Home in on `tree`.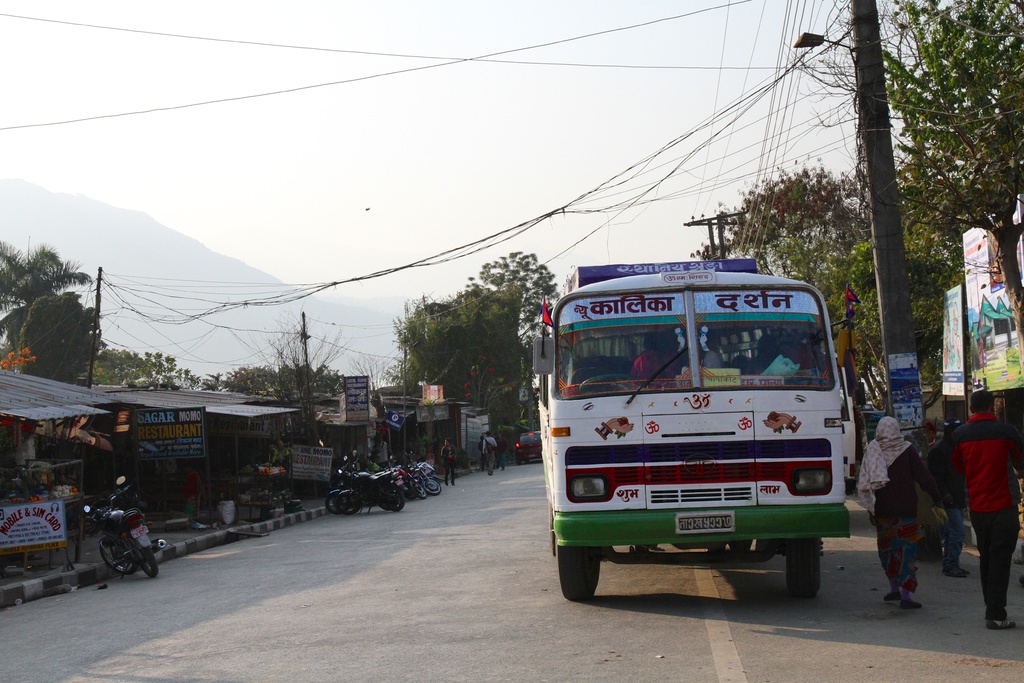
Homed in at box=[467, 252, 561, 346].
